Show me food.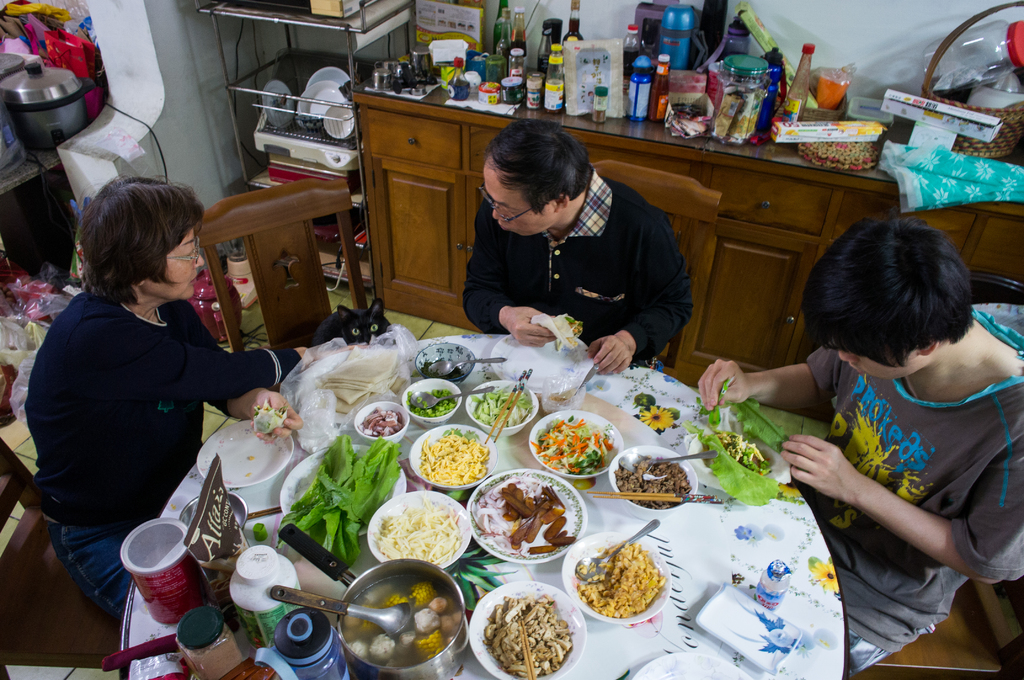
food is here: bbox=(252, 398, 290, 435).
